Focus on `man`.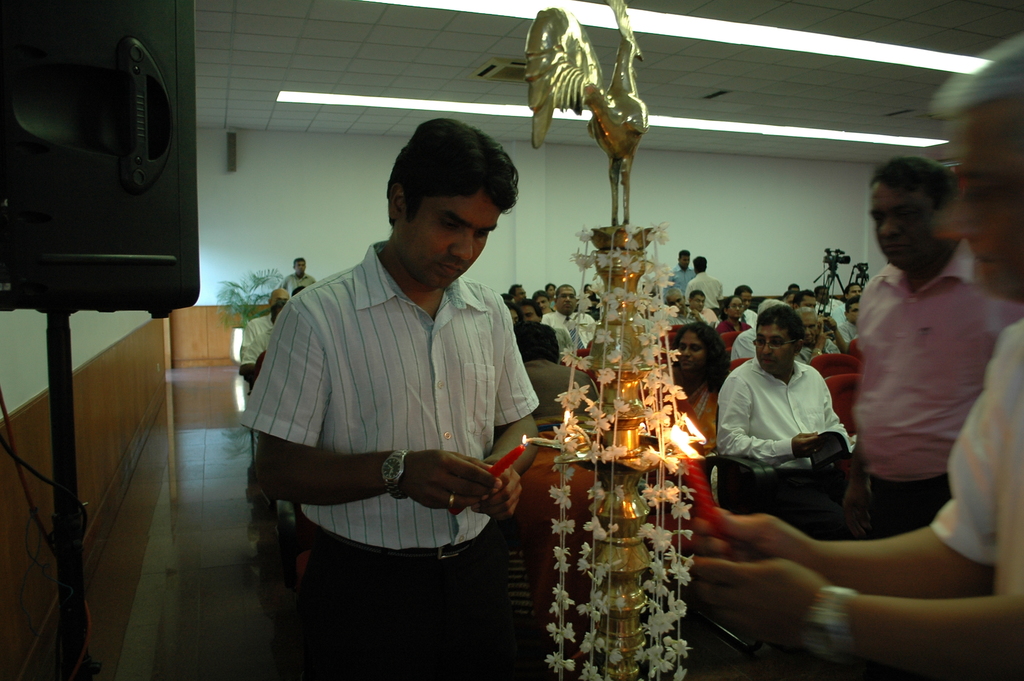
Focused at <box>538,284,600,350</box>.
